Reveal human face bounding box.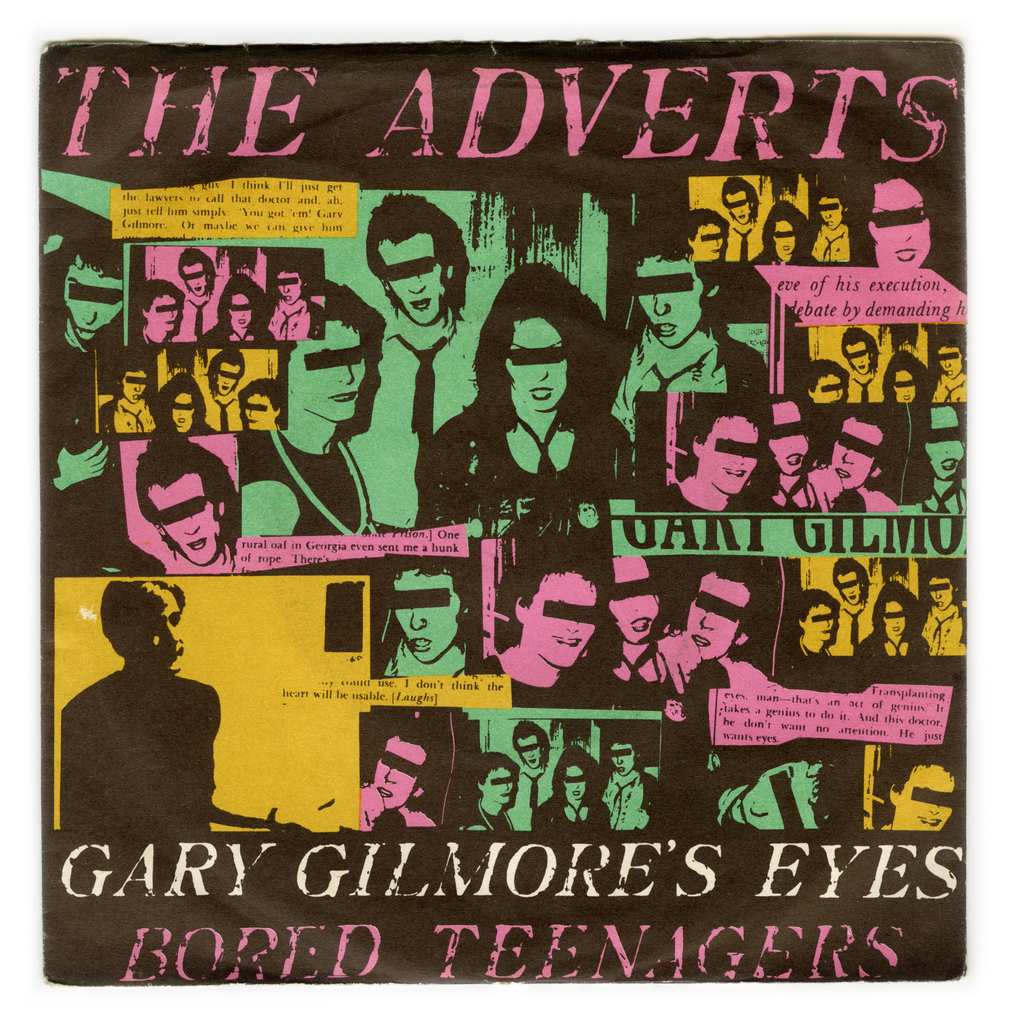
Revealed: <bbox>829, 420, 879, 485</bbox>.
